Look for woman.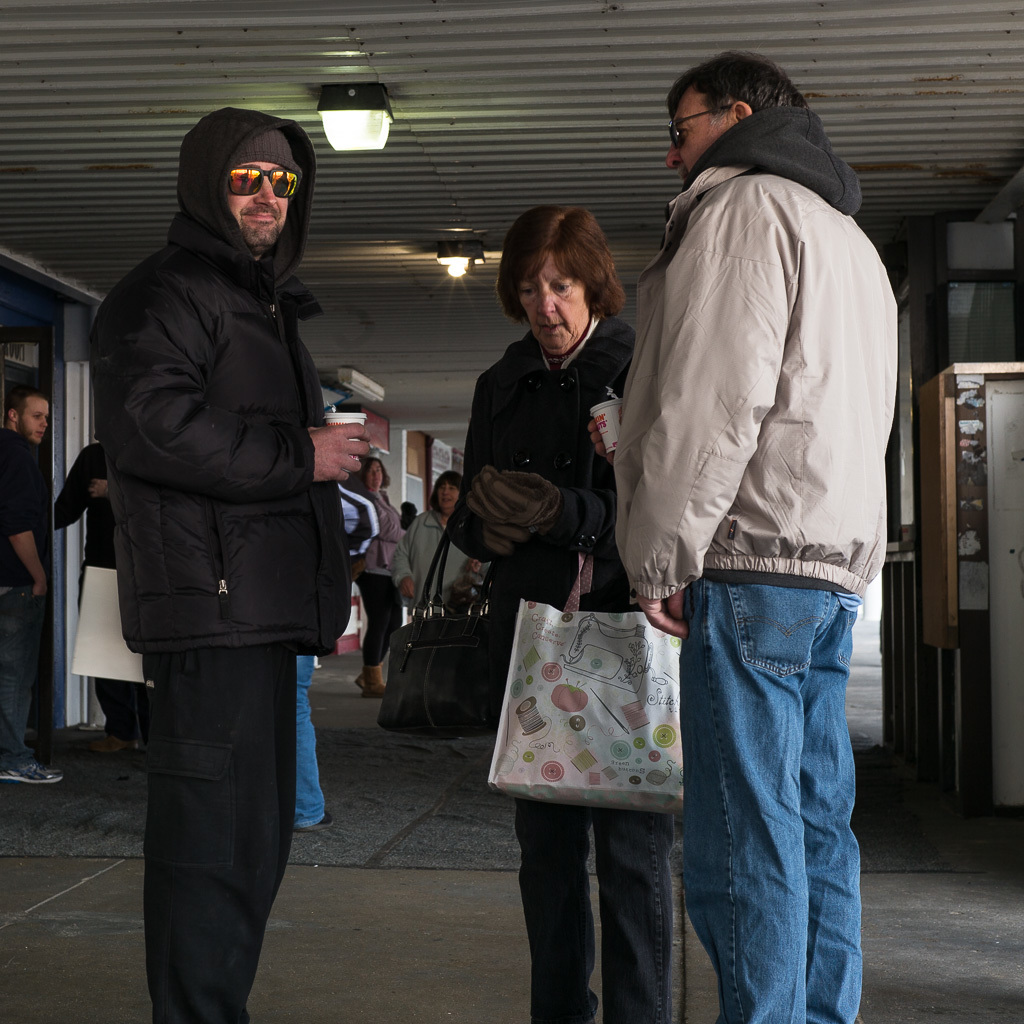
Found: bbox(442, 204, 682, 1023).
